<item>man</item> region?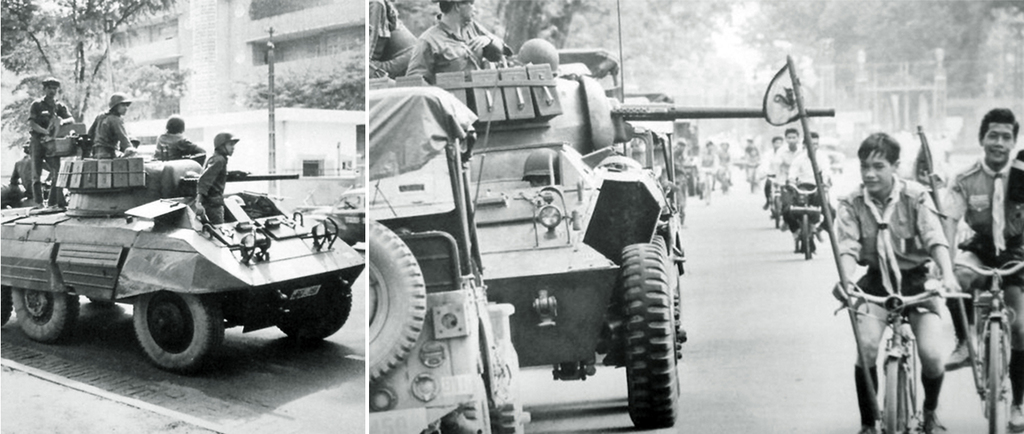
region(196, 132, 237, 221)
